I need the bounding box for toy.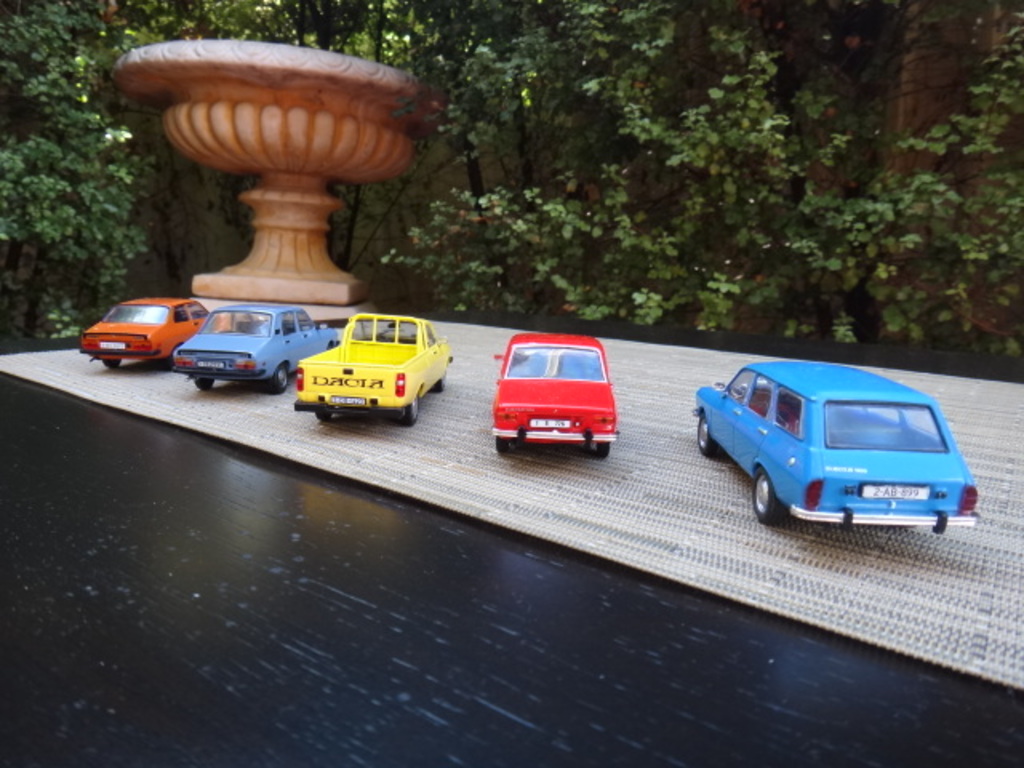
Here it is: (left=67, top=285, right=237, bottom=370).
